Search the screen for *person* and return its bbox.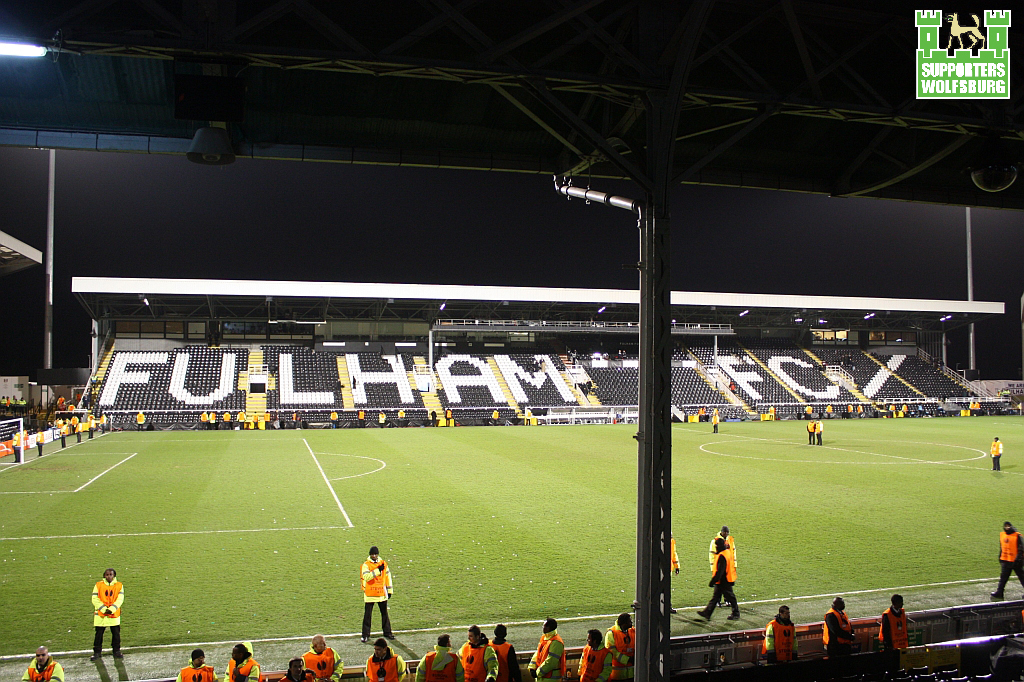
Found: region(91, 567, 123, 660).
